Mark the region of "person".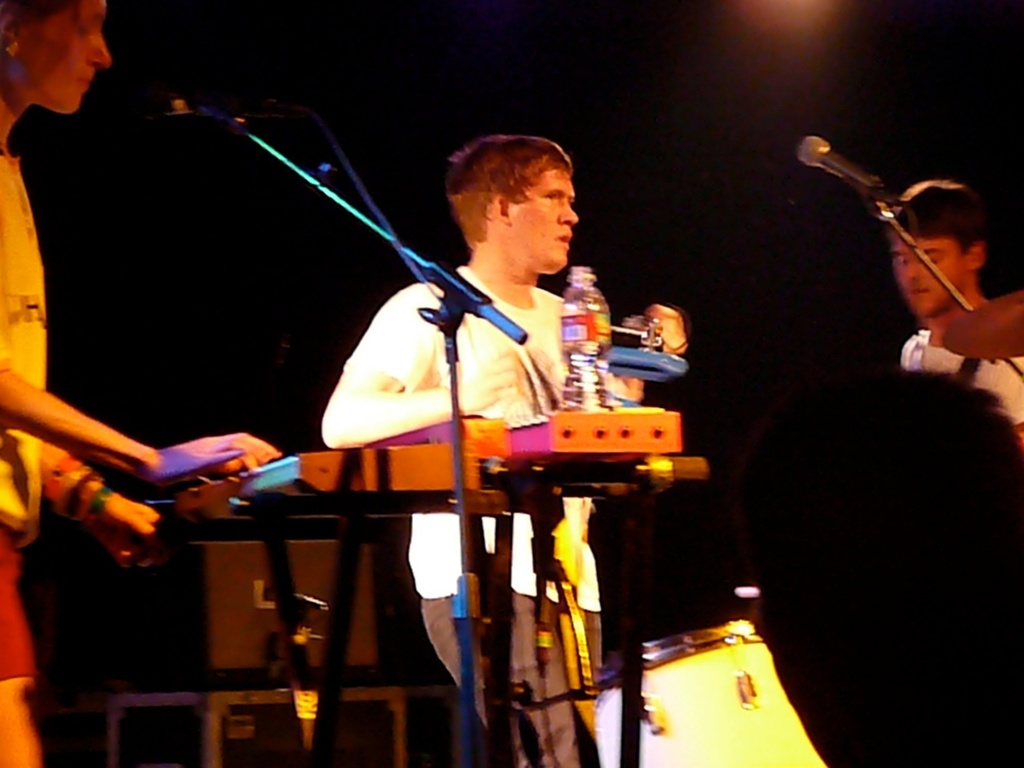
Region: <region>0, 2, 283, 767</region>.
